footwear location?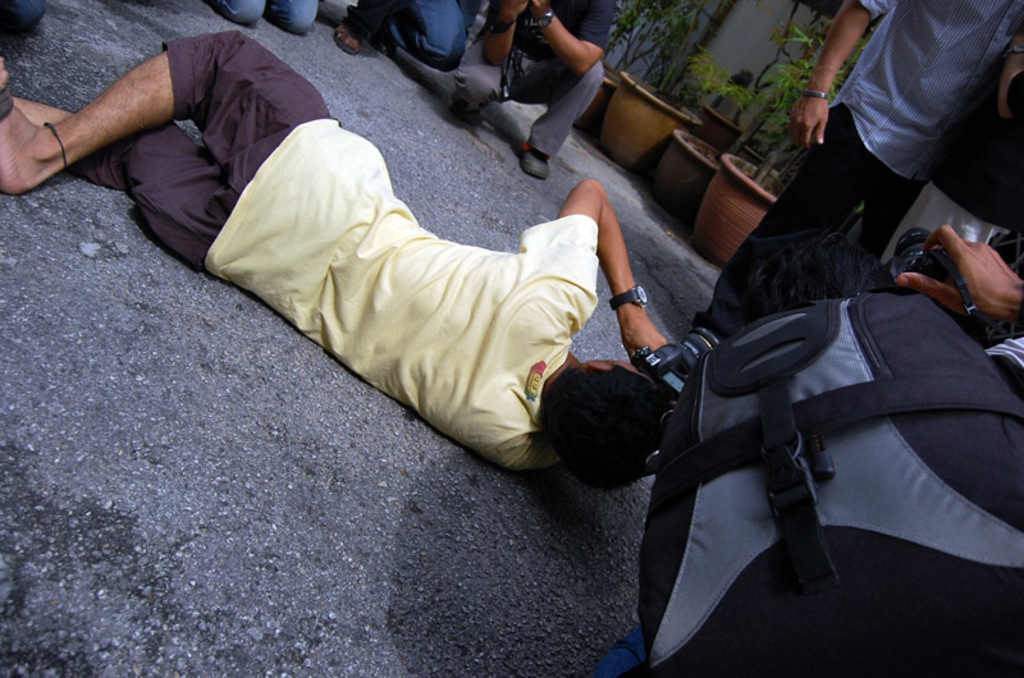
<bbox>454, 91, 476, 129</bbox>
